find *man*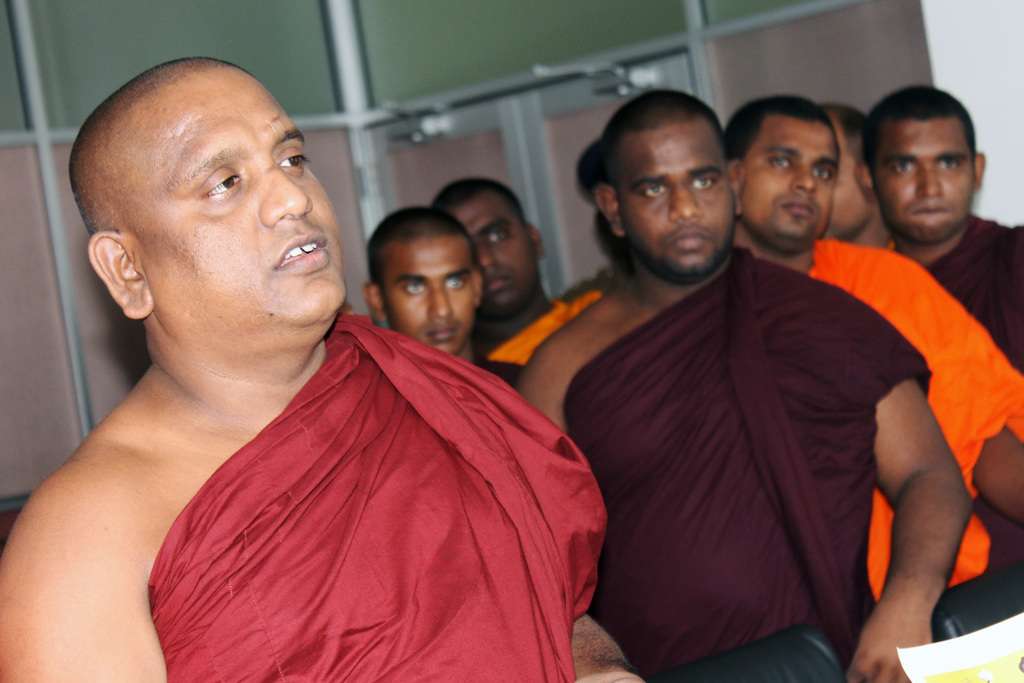
box=[867, 80, 1023, 372]
